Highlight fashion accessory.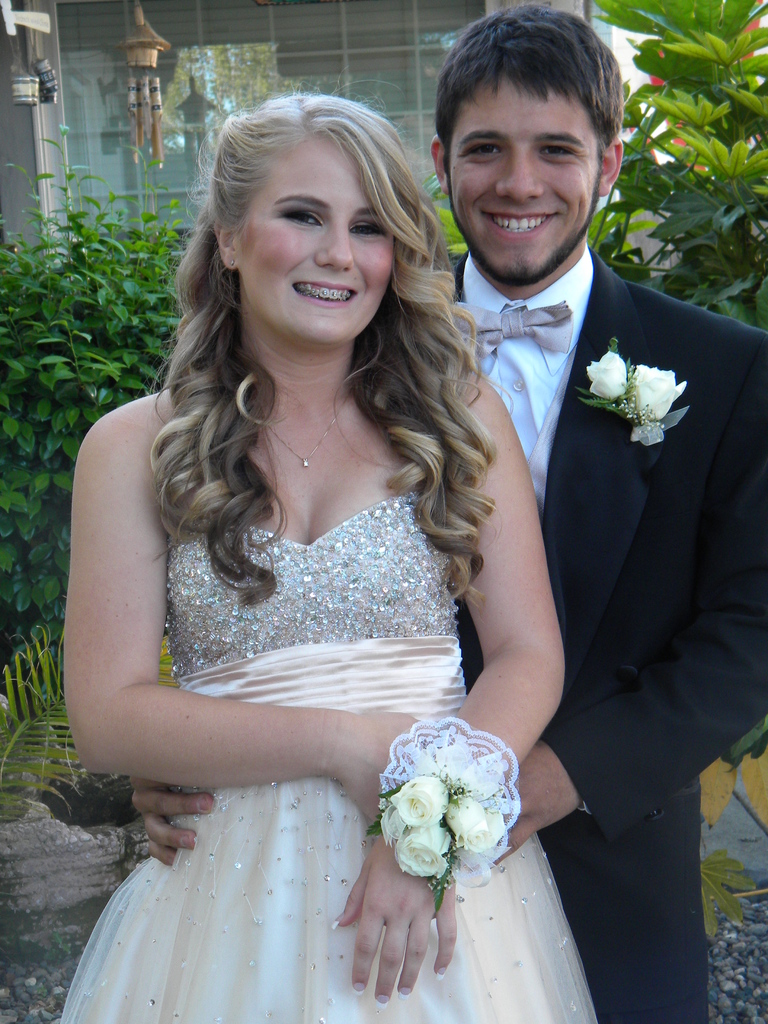
Highlighted region: bbox=[577, 335, 692, 442].
